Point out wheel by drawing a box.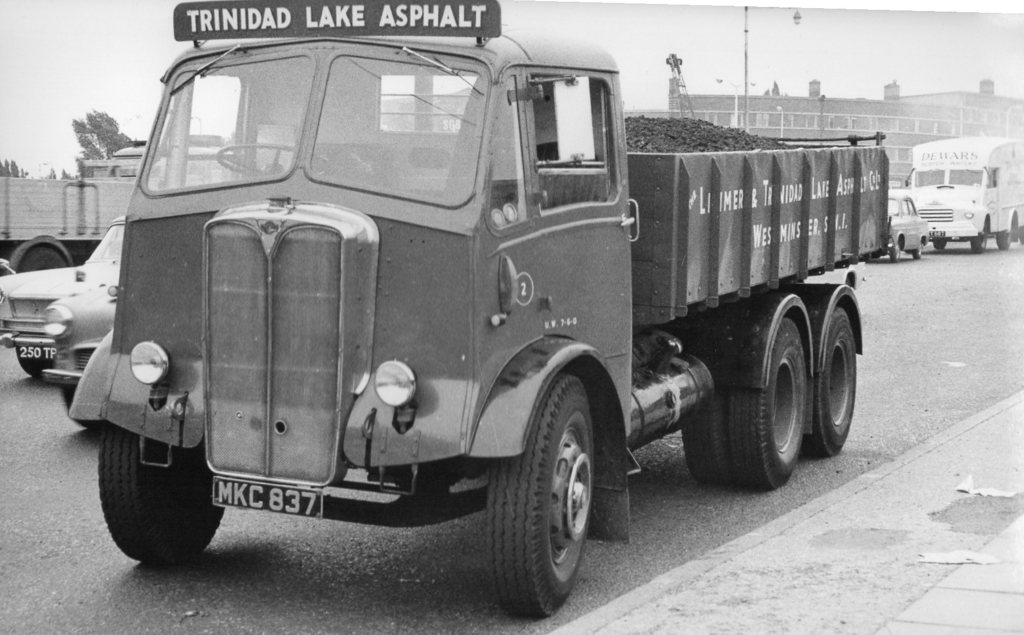
Rect(932, 238, 945, 246).
